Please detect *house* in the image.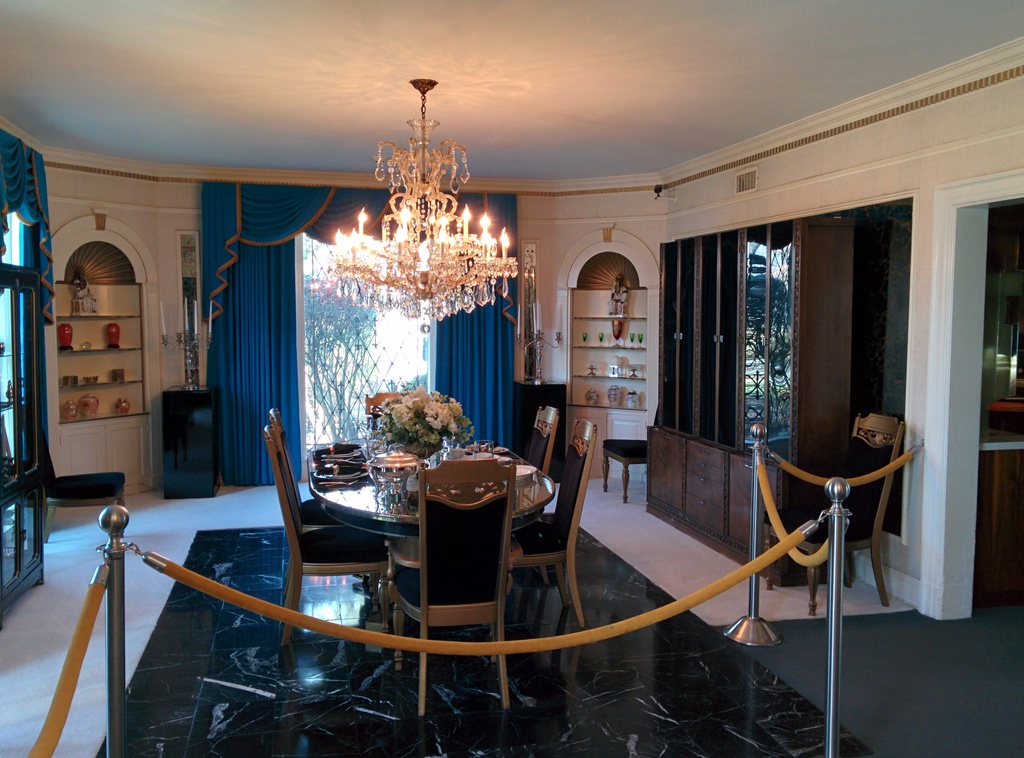
0,0,1023,757.
